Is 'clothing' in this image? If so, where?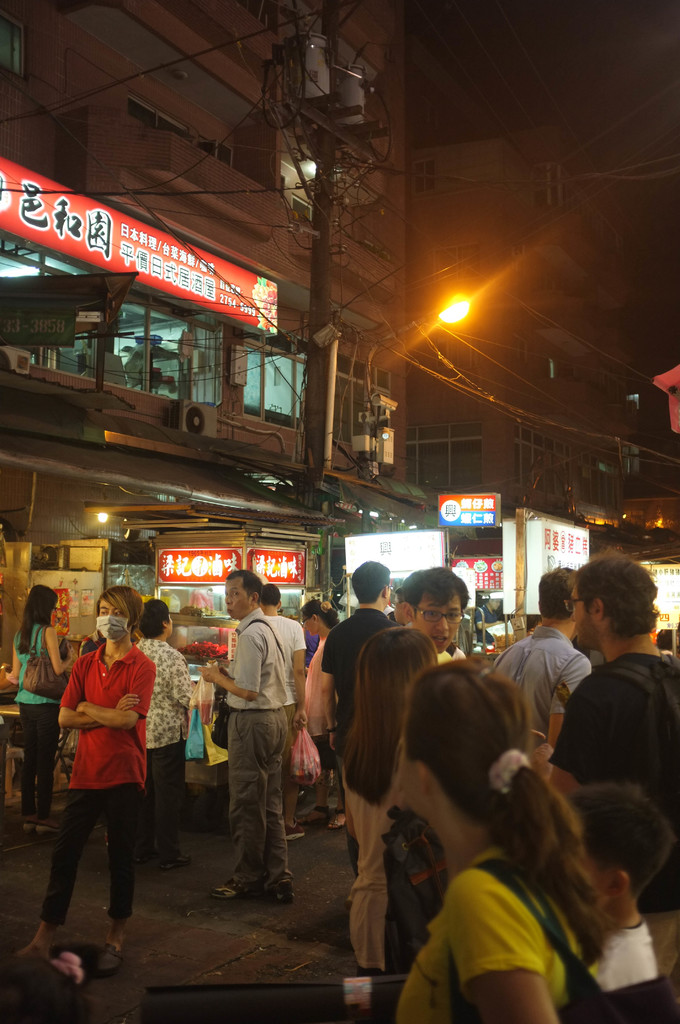
Yes, at box(336, 743, 405, 972).
